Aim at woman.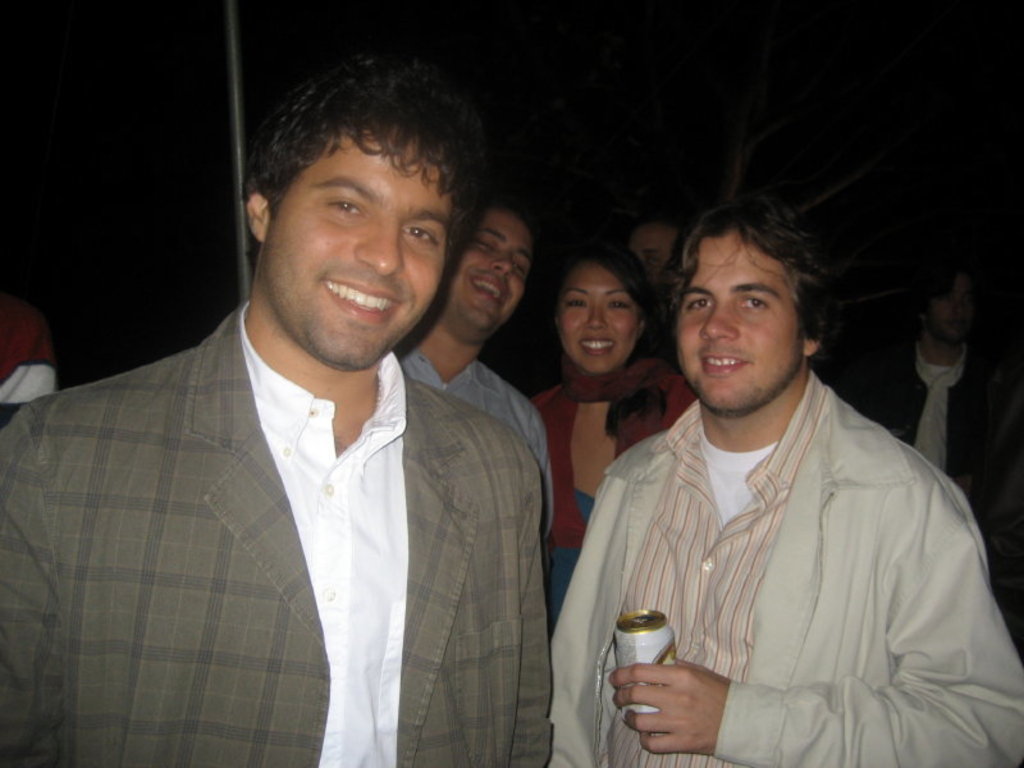
Aimed at [x1=508, y1=230, x2=694, y2=548].
